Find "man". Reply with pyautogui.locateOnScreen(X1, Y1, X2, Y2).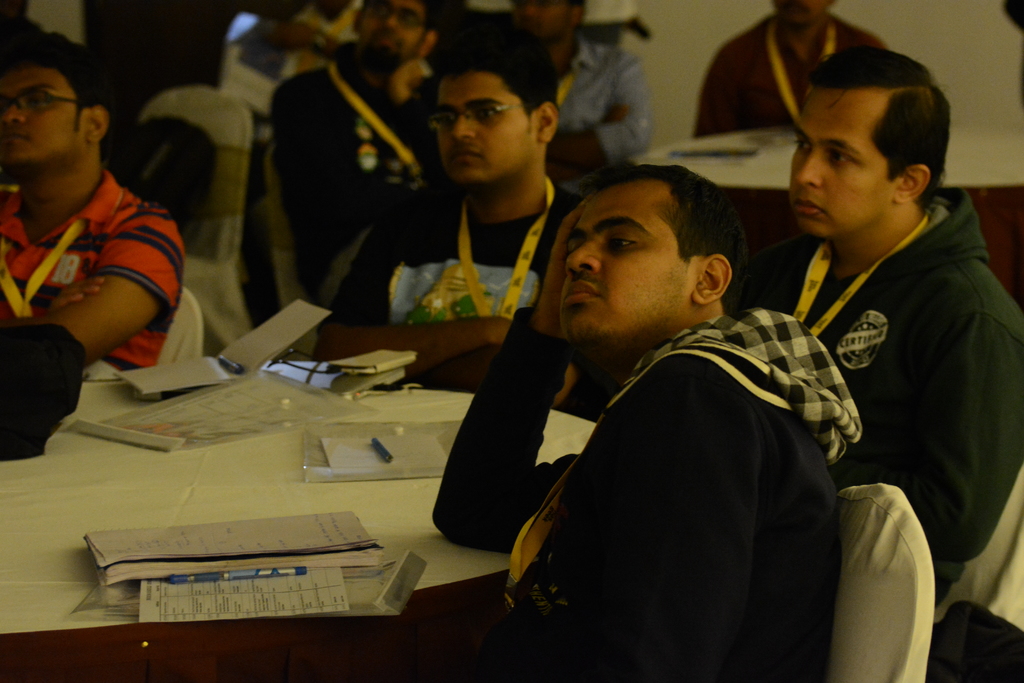
pyautogui.locateOnScreen(735, 42, 1023, 682).
